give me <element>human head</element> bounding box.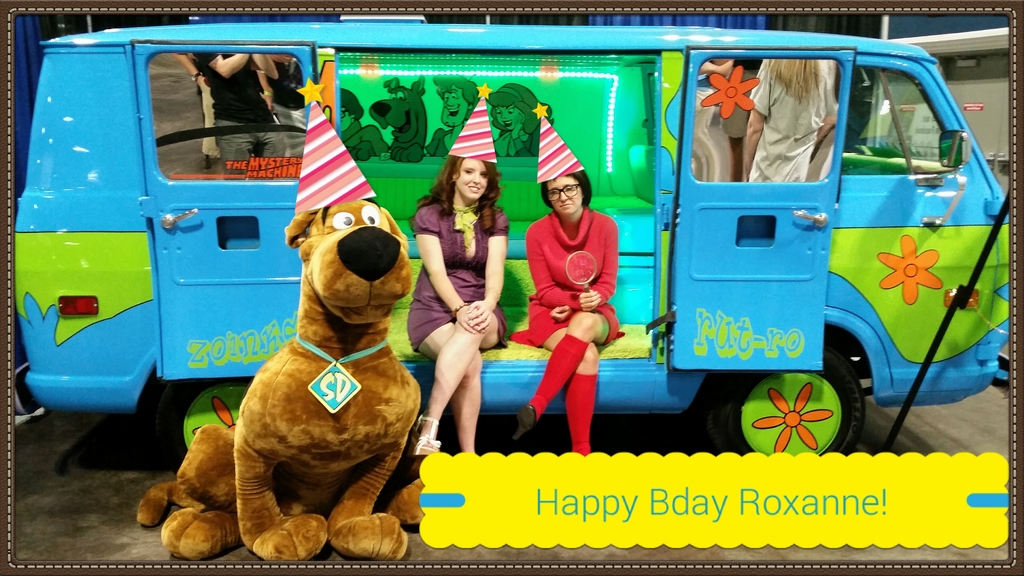
l=431, t=74, r=479, b=127.
